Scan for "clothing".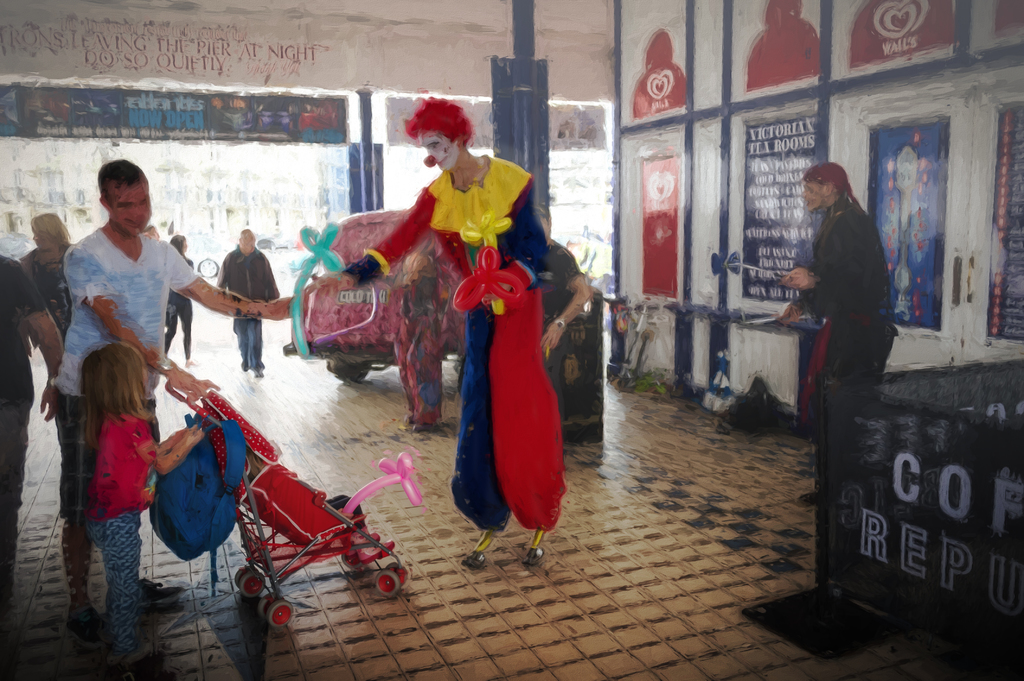
Scan result: (left=224, top=253, right=279, bottom=369).
